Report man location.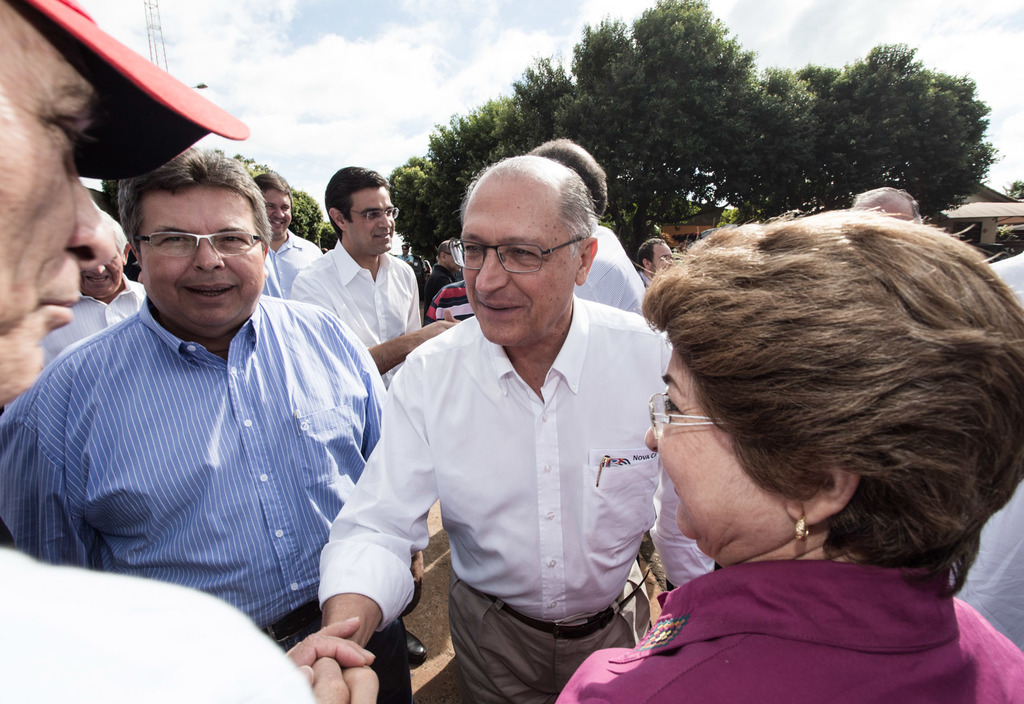
Report: {"left": 250, "top": 169, "right": 317, "bottom": 302}.
